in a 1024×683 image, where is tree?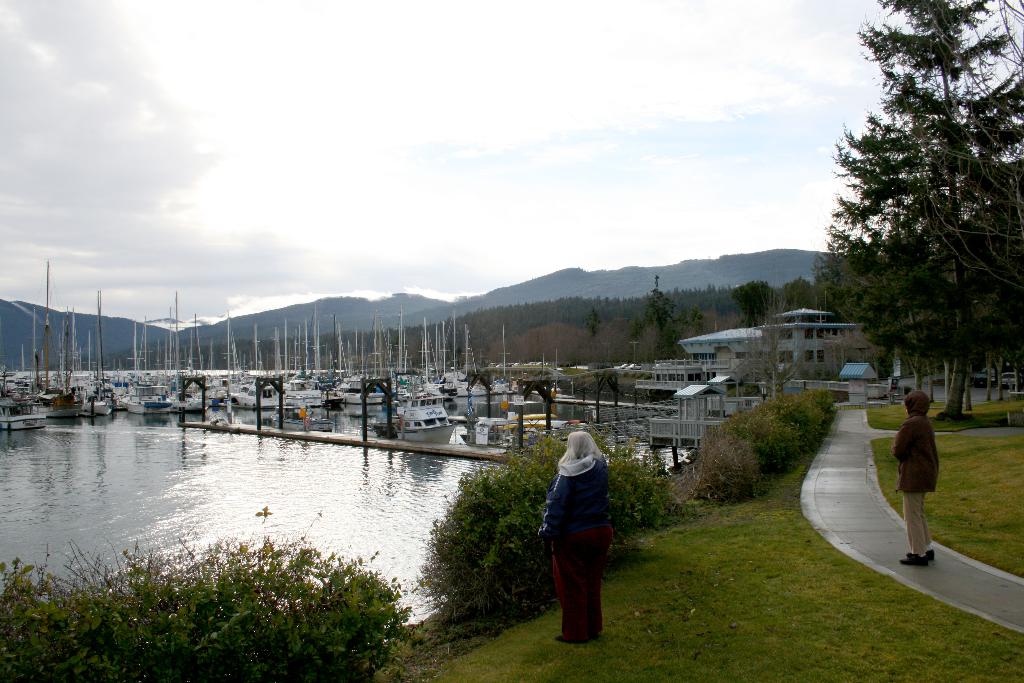
813/0/1021/424.
